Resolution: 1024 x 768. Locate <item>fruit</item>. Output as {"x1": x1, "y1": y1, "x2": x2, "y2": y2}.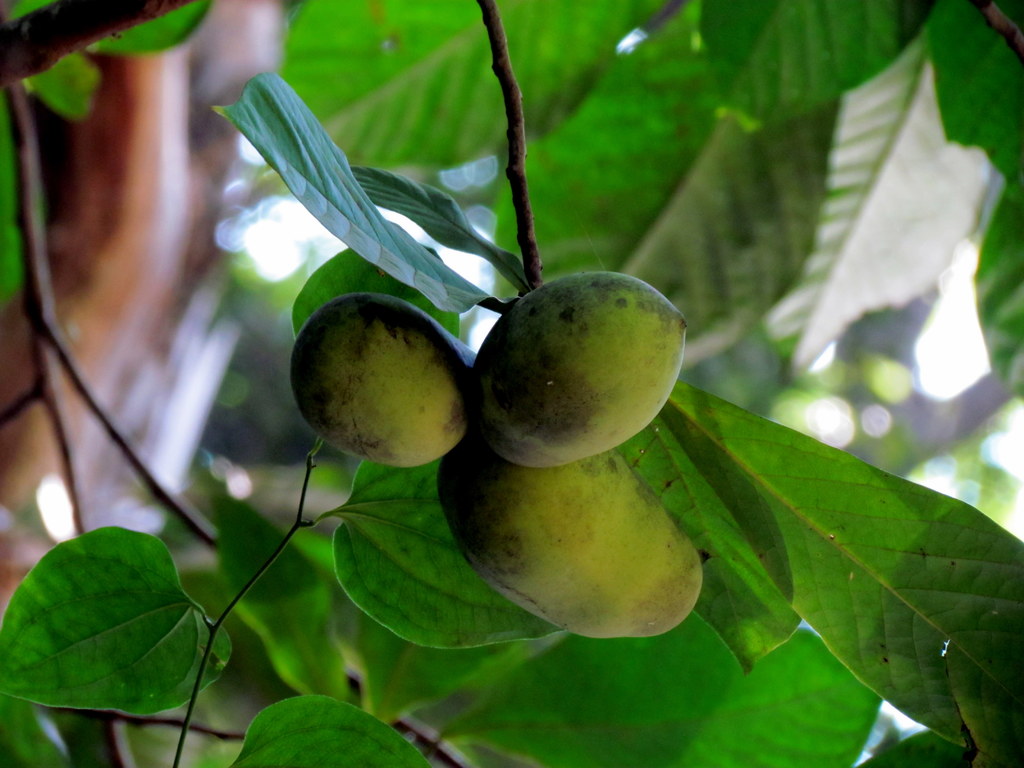
{"x1": 436, "y1": 437, "x2": 696, "y2": 639}.
